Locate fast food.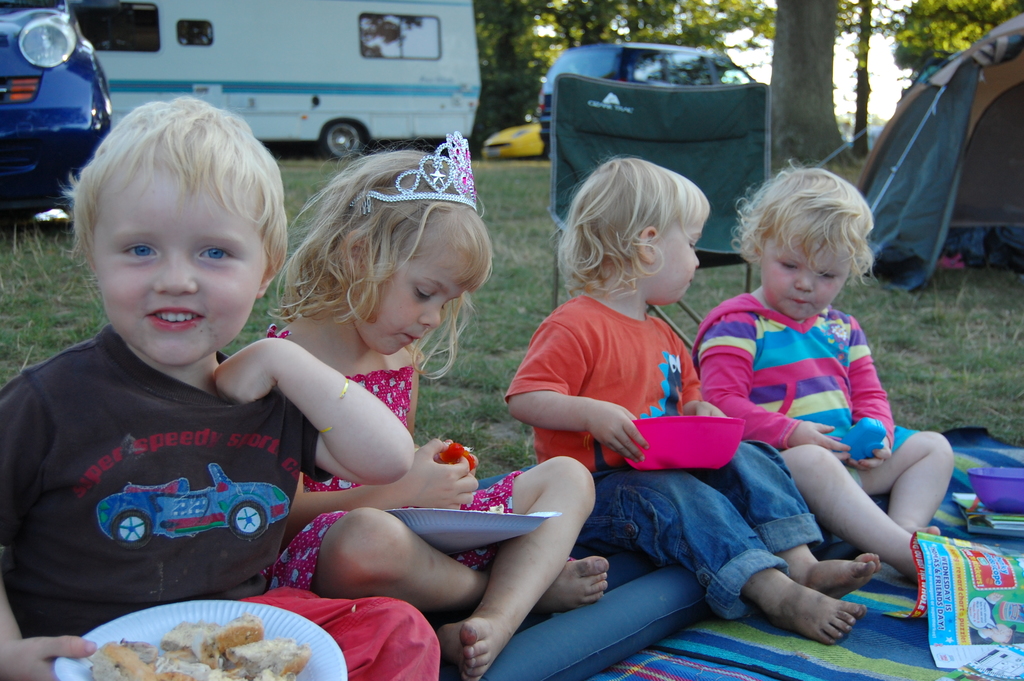
Bounding box: x1=69, y1=602, x2=339, y2=671.
